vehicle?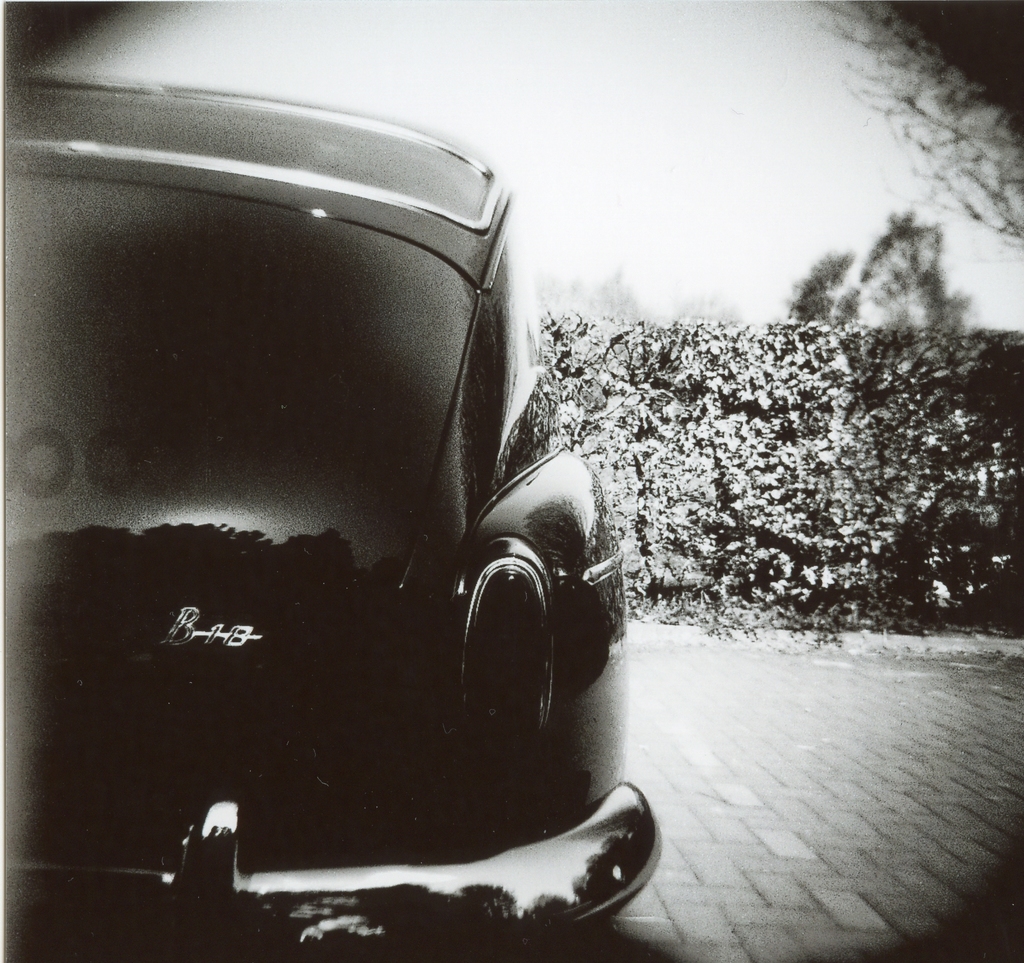
crop(11, 79, 661, 962)
